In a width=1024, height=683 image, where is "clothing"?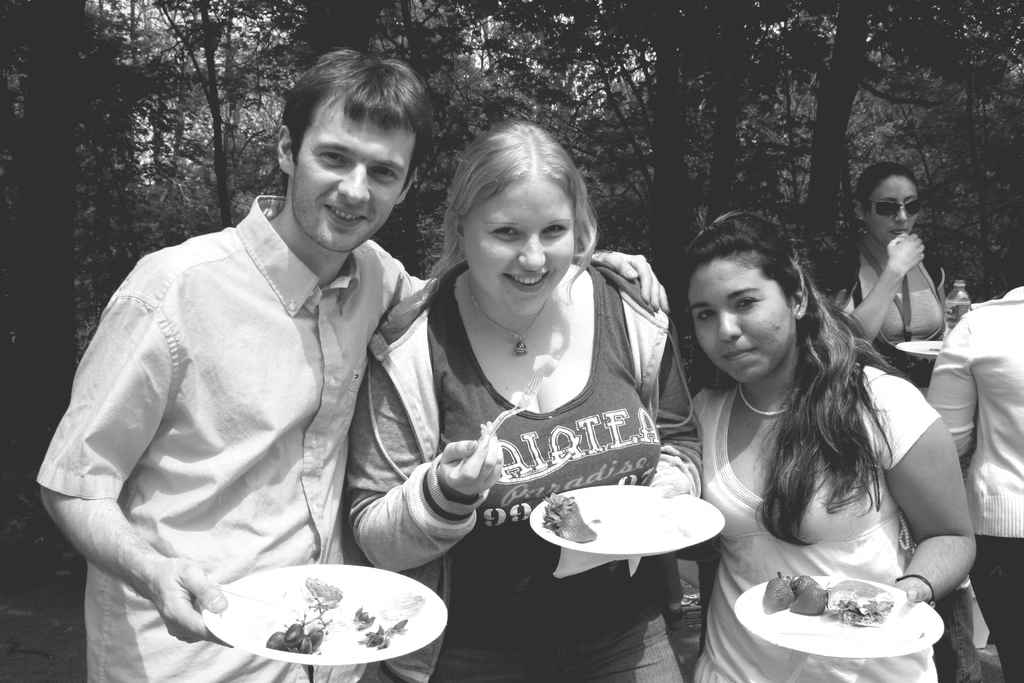
(838,233,984,682).
